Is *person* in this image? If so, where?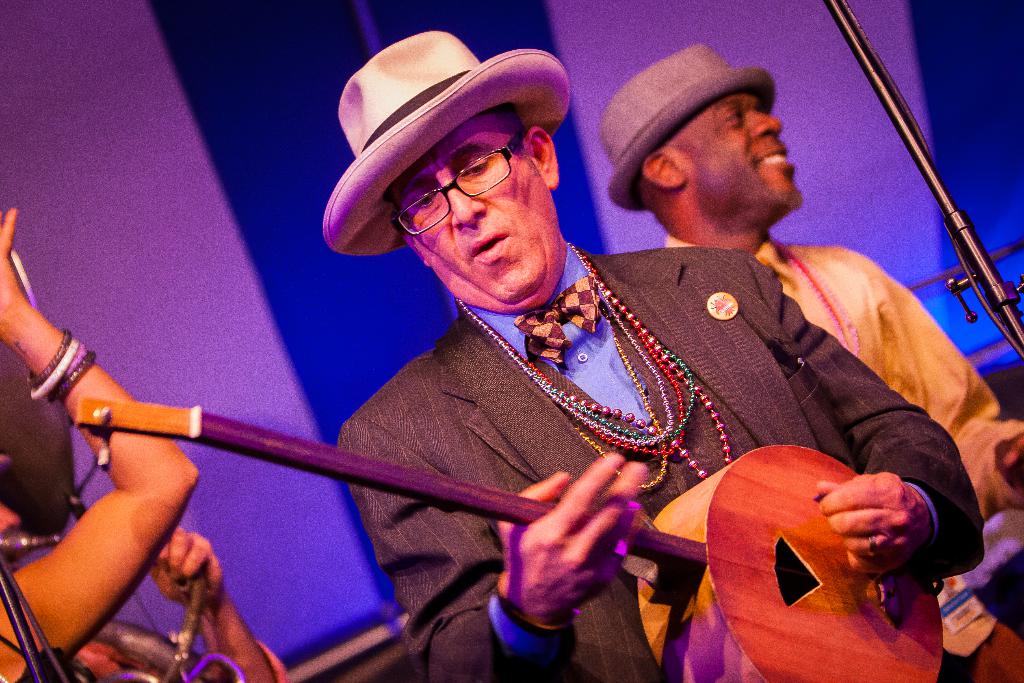
Yes, at box(609, 39, 1023, 682).
